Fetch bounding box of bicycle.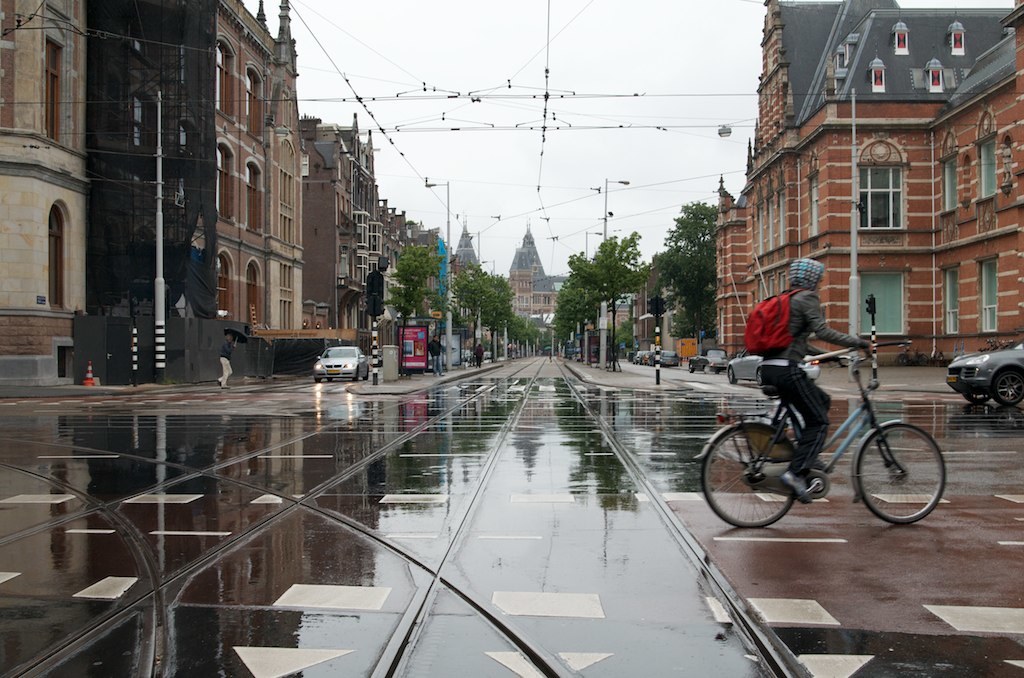
Bbox: (708,328,964,543).
